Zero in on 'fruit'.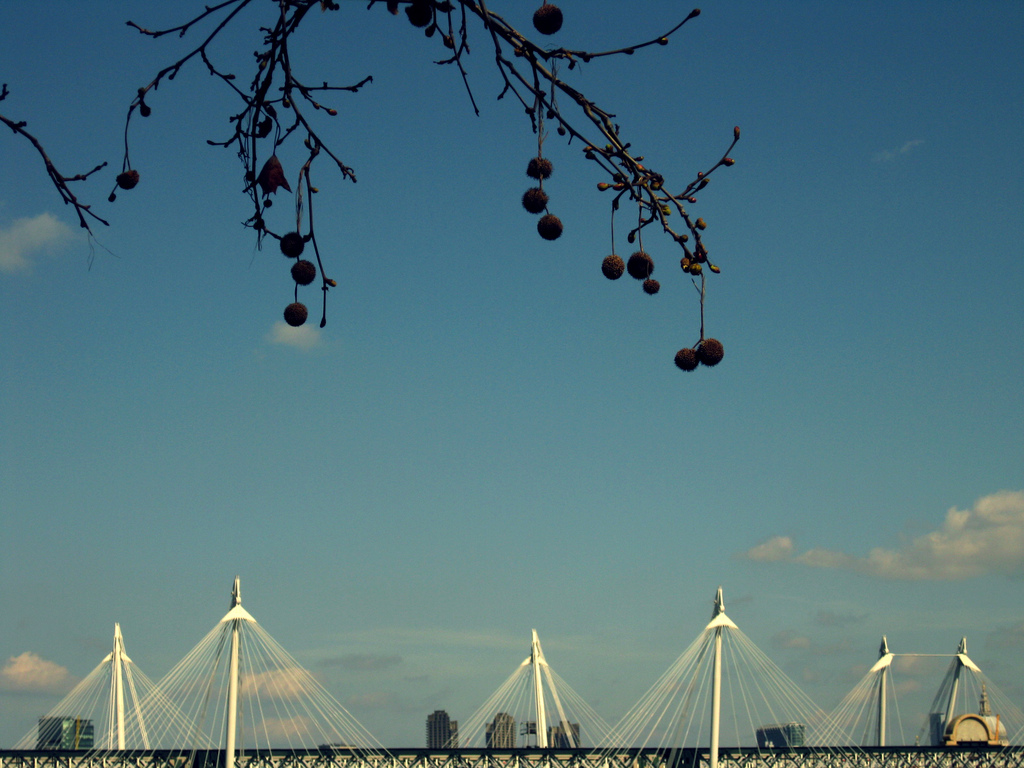
Zeroed in: bbox=[289, 259, 318, 286].
